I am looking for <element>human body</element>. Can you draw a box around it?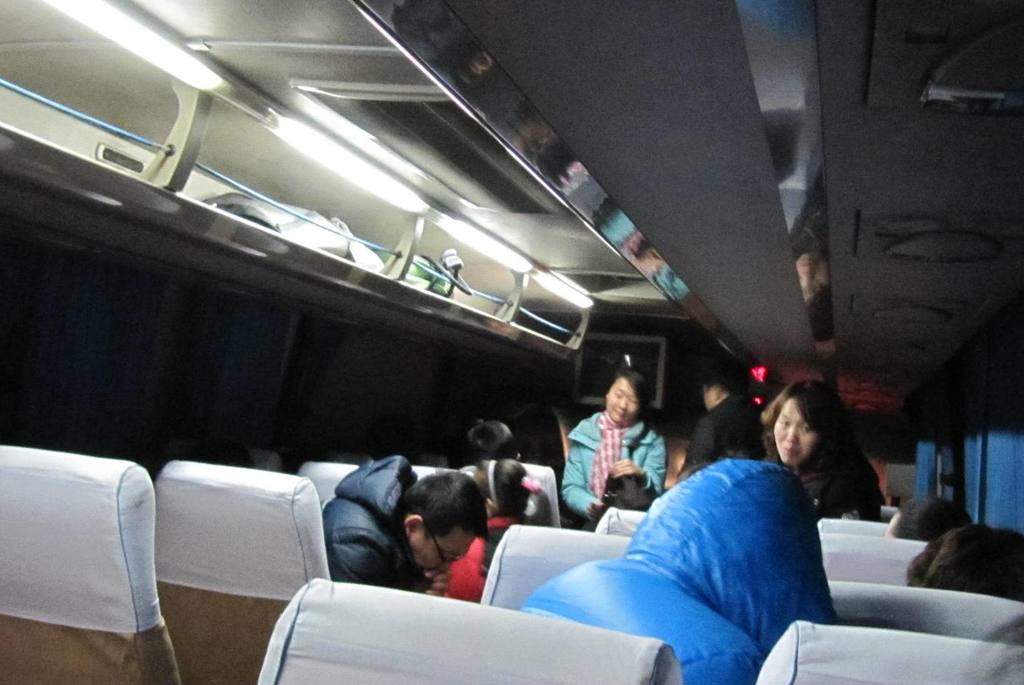
Sure, the bounding box is crop(319, 470, 490, 597).
